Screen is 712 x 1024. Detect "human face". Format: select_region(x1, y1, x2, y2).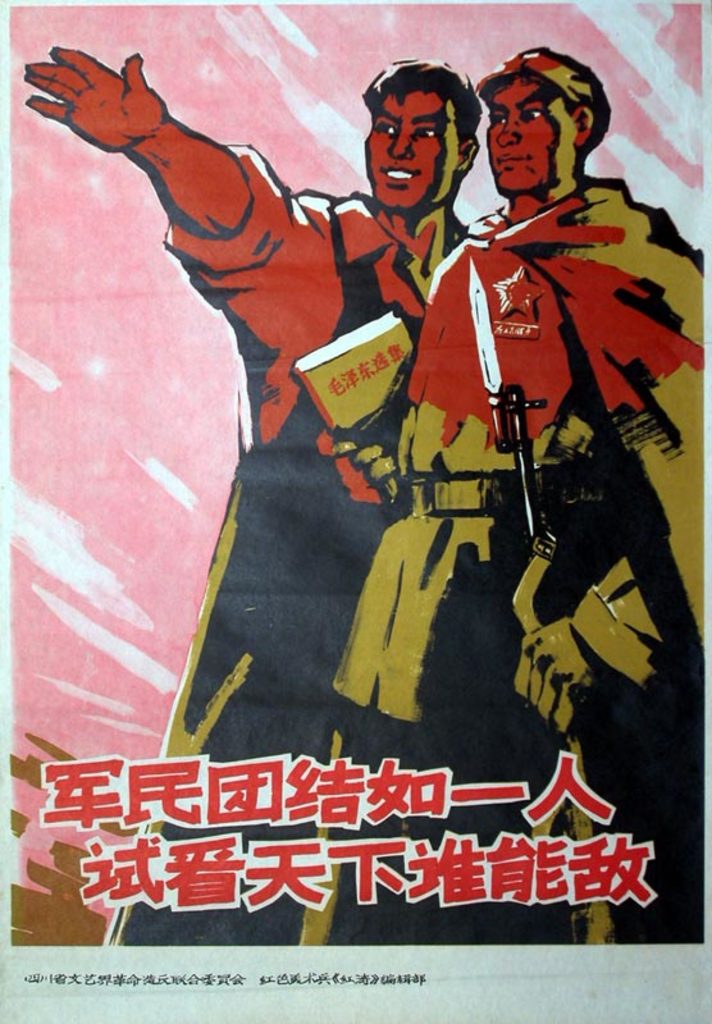
select_region(371, 91, 462, 209).
